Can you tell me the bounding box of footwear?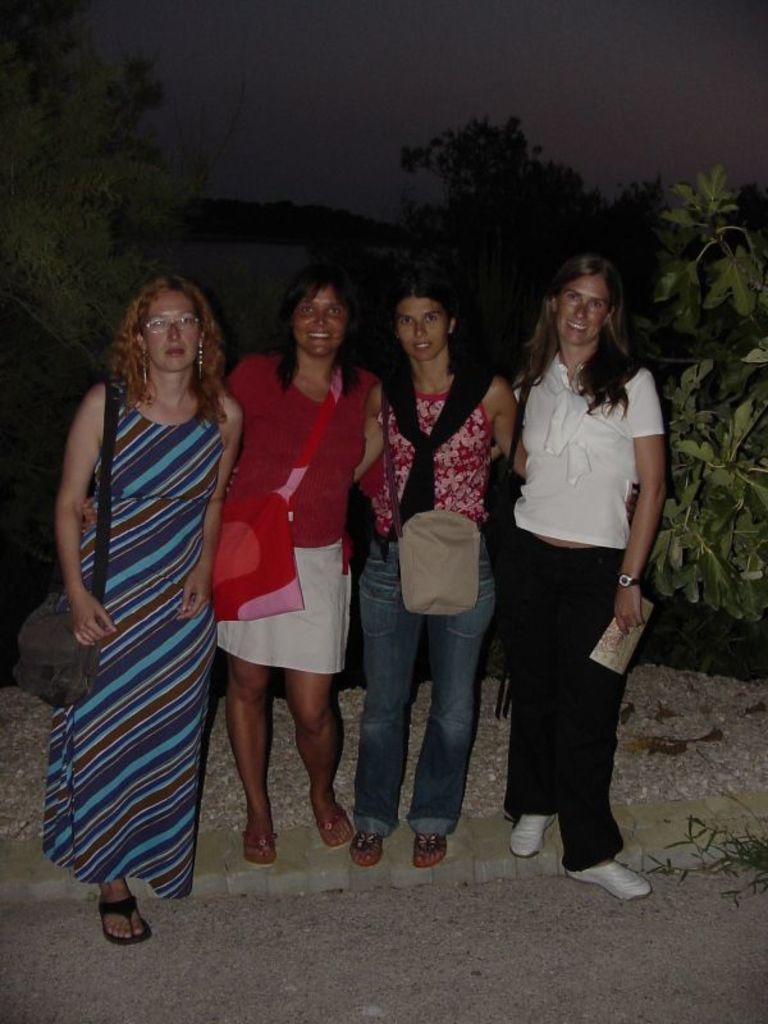
pyautogui.locateOnScreen(410, 831, 452, 865).
